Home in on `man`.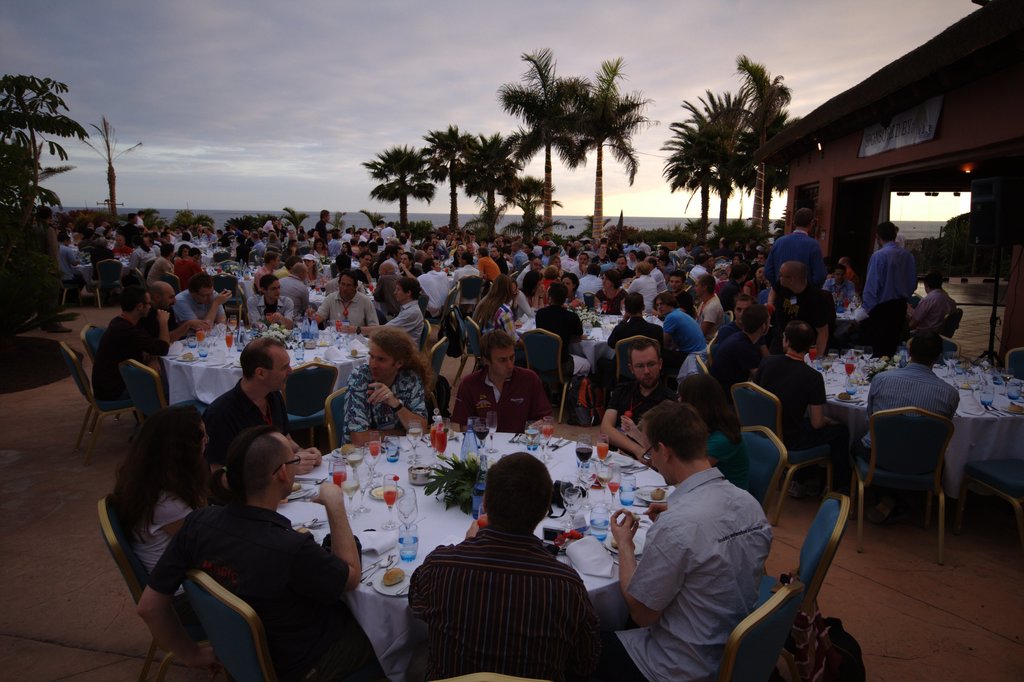
Homed in at detection(774, 257, 842, 357).
